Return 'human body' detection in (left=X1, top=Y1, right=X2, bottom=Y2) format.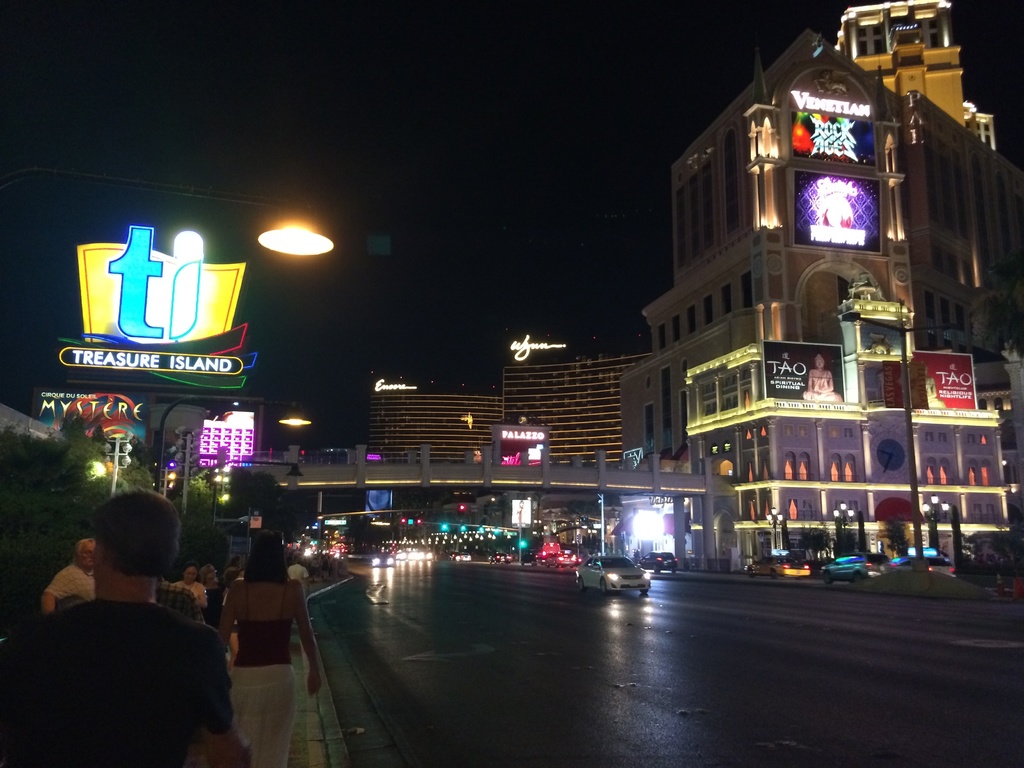
(left=36, top=564, right=97, bottom=613).
